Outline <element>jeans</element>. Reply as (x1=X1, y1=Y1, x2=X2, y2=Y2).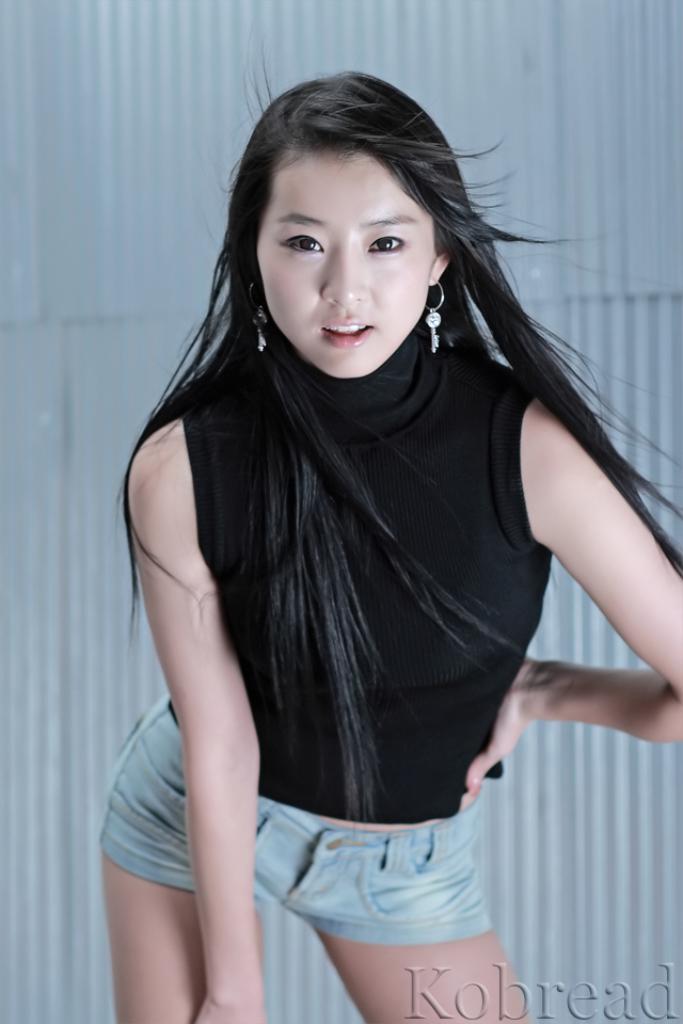
(x1=102, y1=692, x2=486, y2=944).
